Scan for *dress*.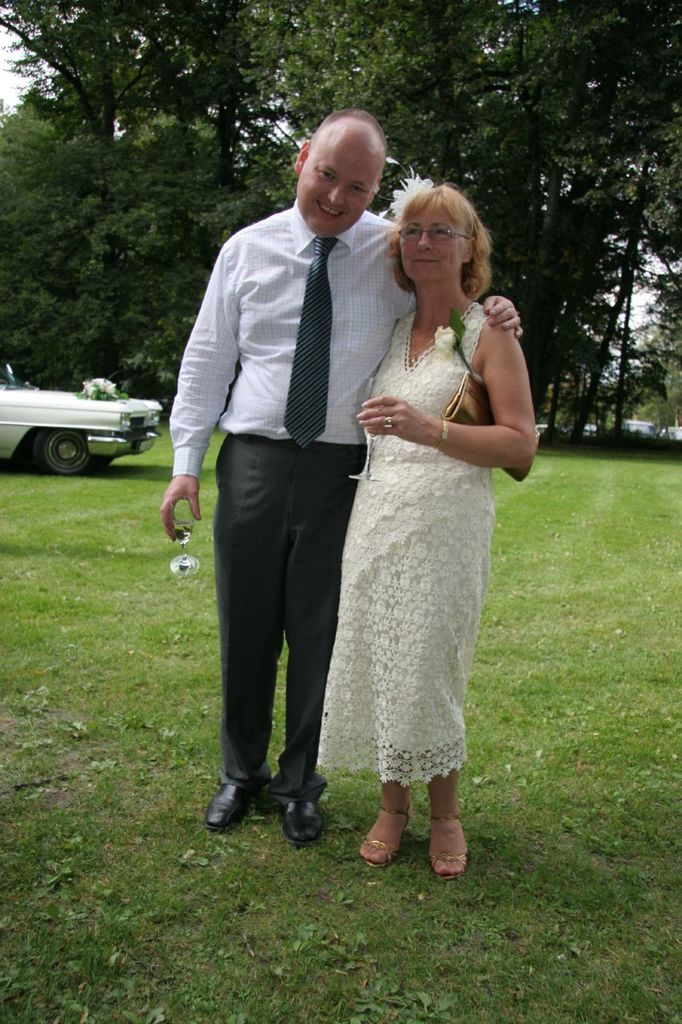
Scan result: select_region(313, 299, 497, 769).
